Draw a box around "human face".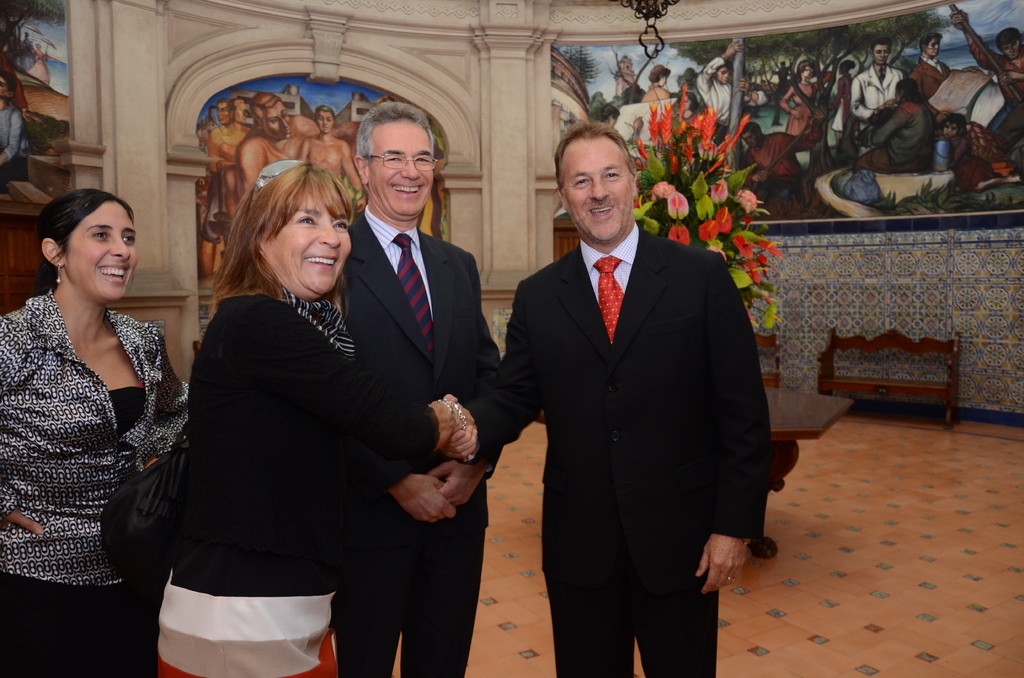
[800,65,817,81].
